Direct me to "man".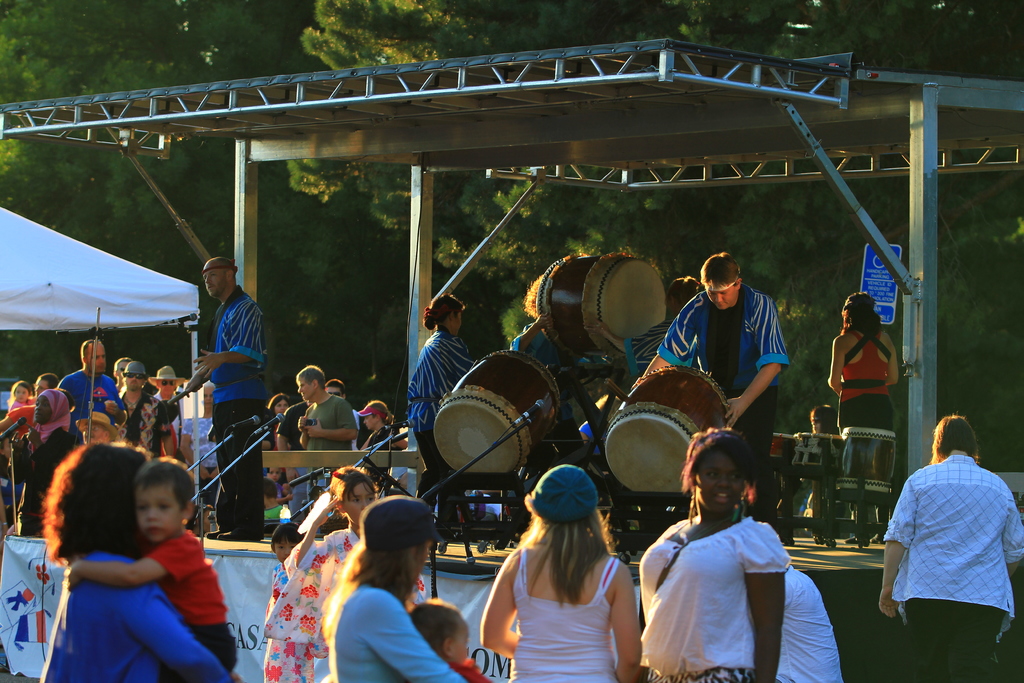
Direction: crop(119, 358, 180, 454).
